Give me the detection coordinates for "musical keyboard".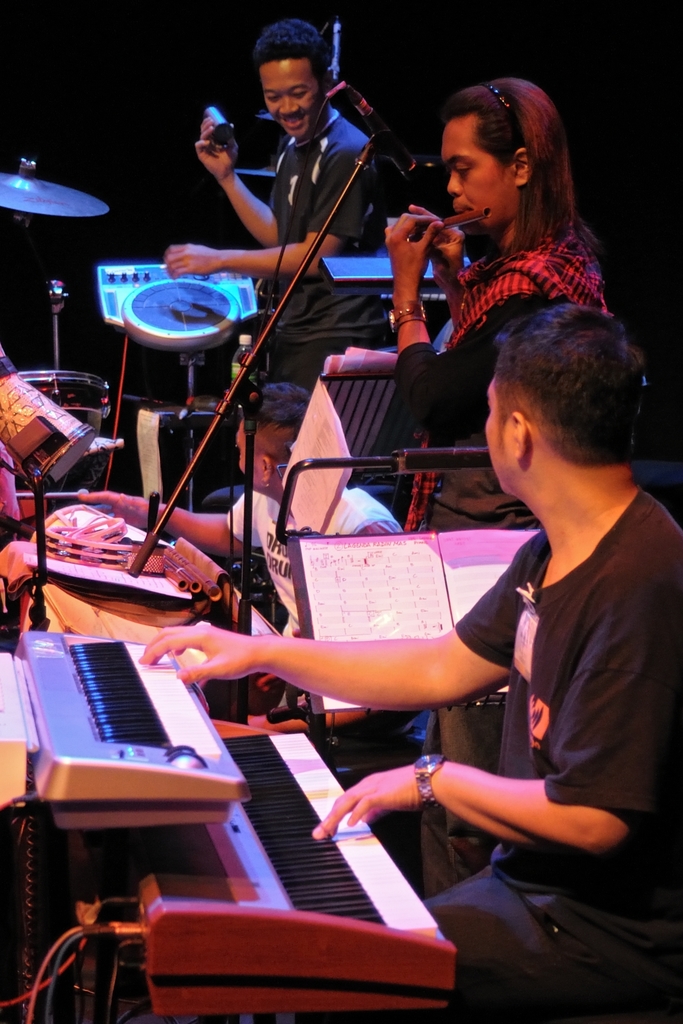
x1=44 y1=659 x2=411 y2=972.
